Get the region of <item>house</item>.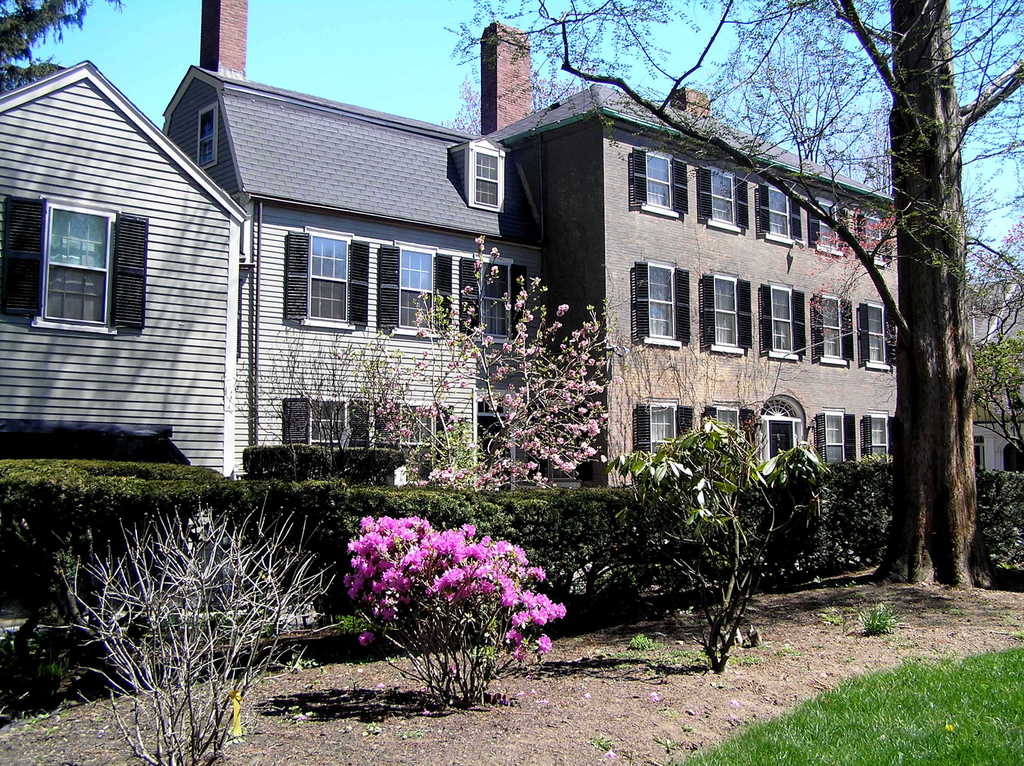
x1=964, y1=277, x2=1023, y2=475.
